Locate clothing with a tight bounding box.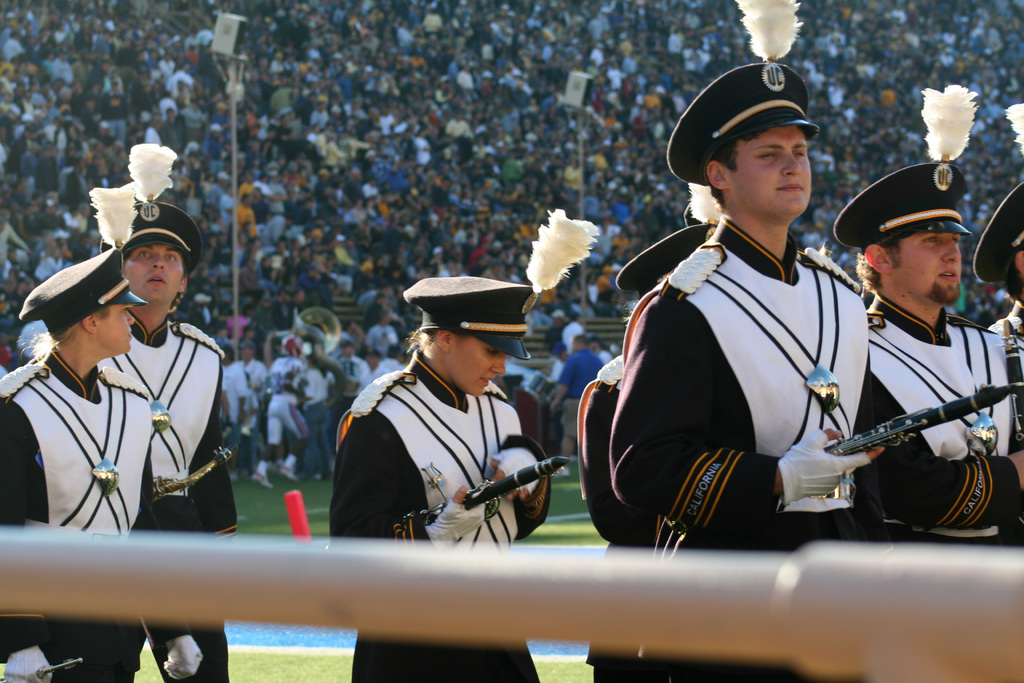
[865,292,1023,550].
